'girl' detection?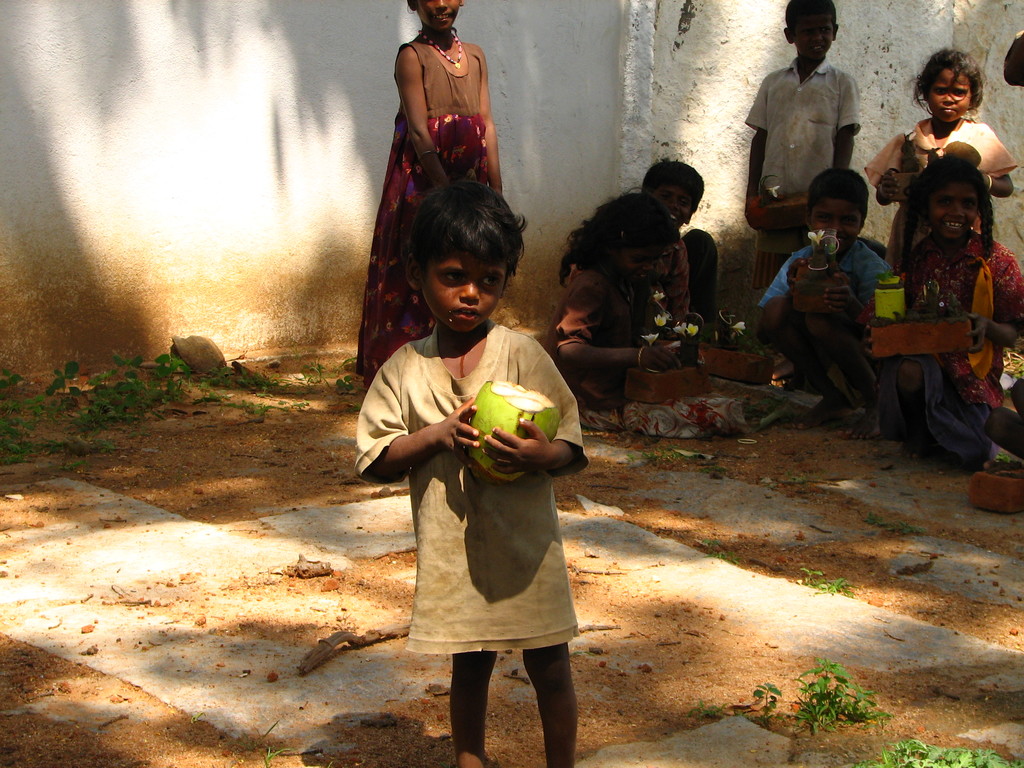
[left=863, top=49, right=1016, bottom=268]
